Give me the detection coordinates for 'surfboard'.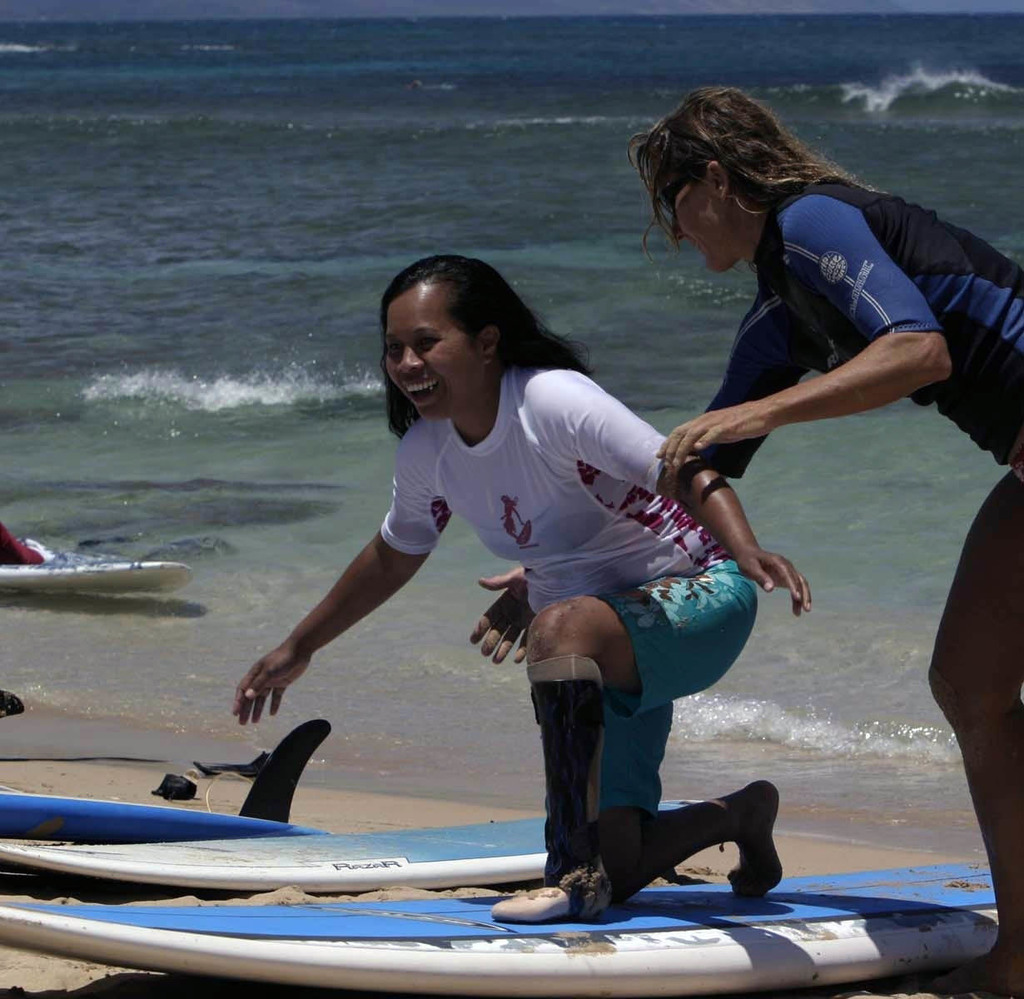
<bbox>0, 864, 992, 998</bbox>.
